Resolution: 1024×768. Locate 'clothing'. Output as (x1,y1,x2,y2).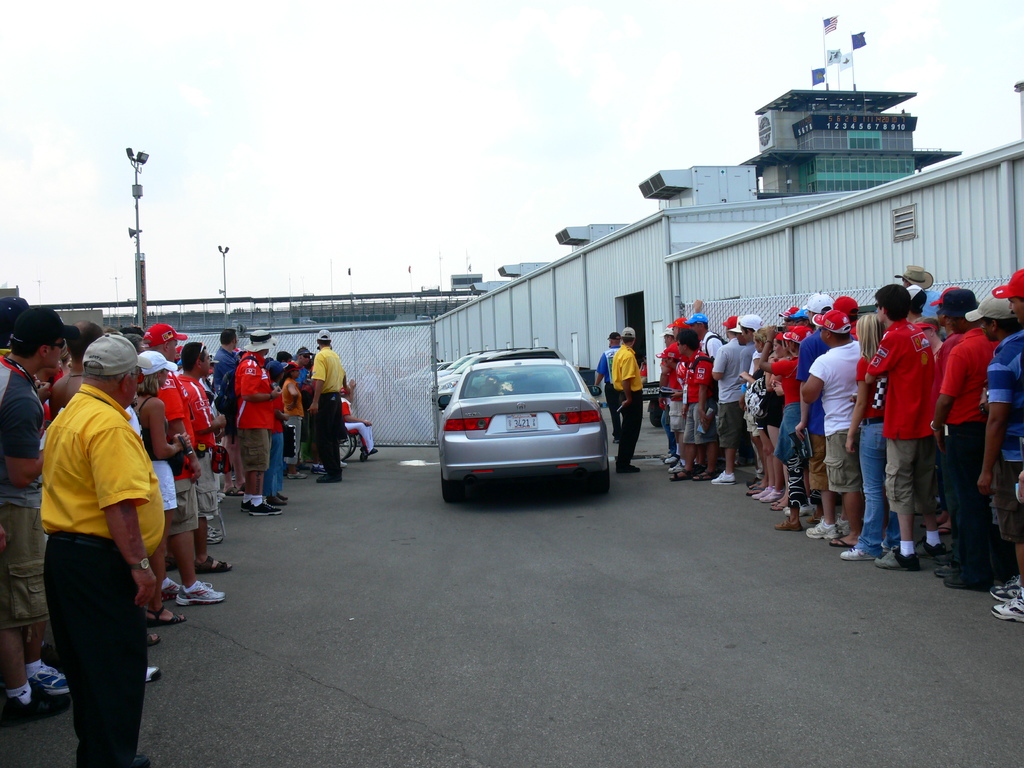
(0,364,49,688).
